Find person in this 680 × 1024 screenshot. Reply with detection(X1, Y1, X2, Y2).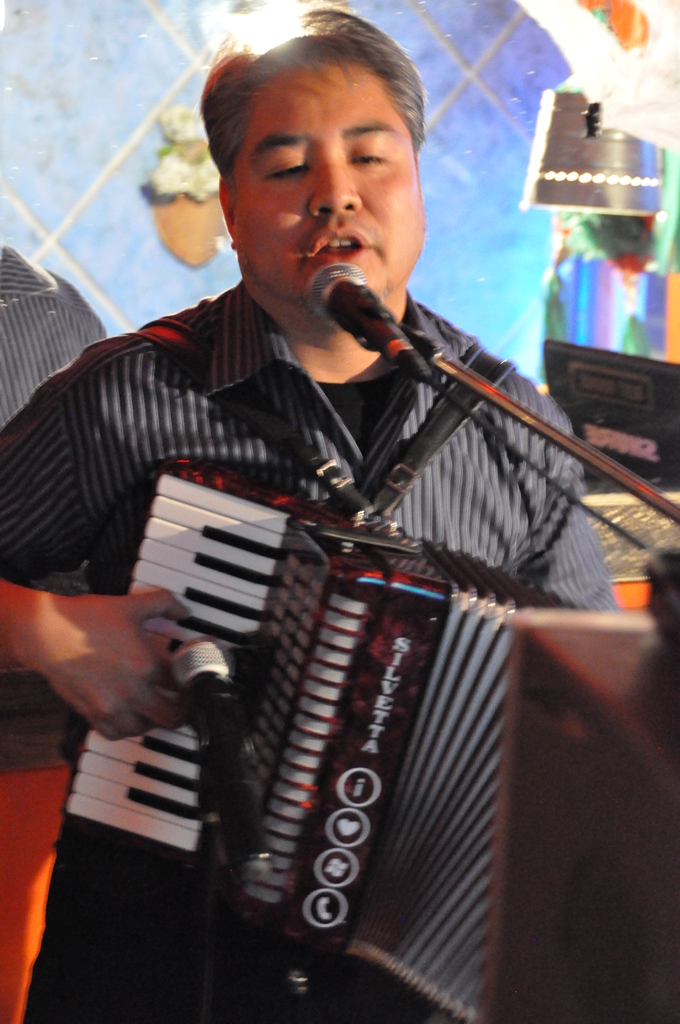
detection(0, 232, 113, 1023).
